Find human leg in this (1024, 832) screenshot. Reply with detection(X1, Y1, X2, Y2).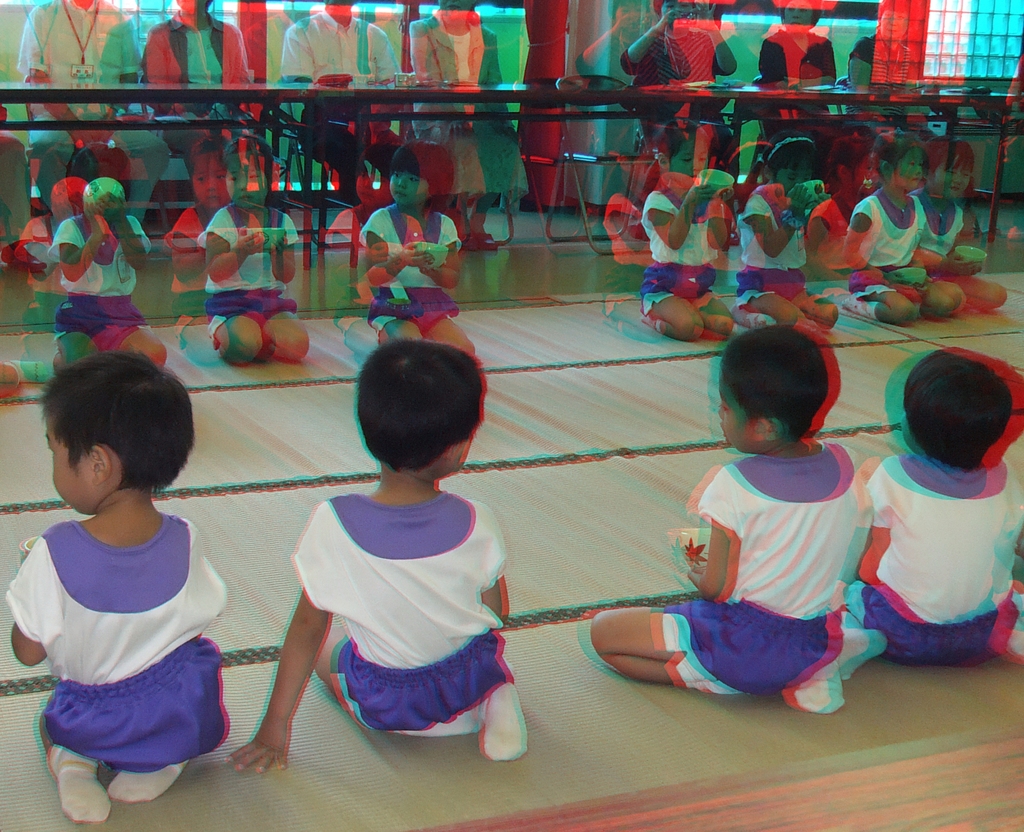
detection(52, 324, 97, 381).
